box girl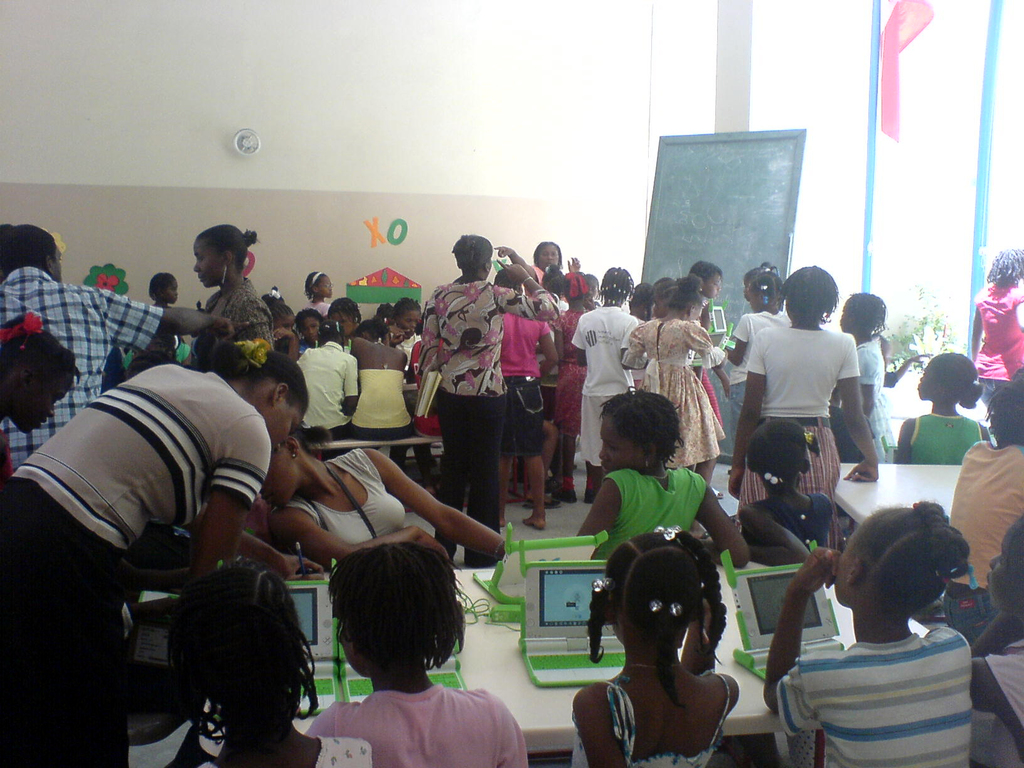
{"left": 300, "top": 274, "right": 334, "bottom": 320}
